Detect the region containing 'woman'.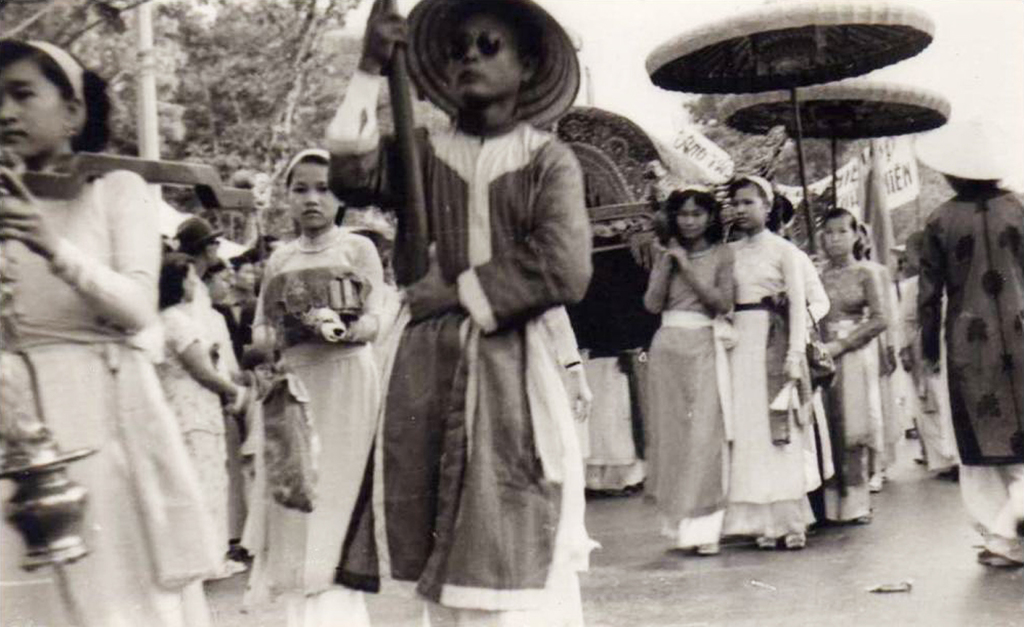
345,11,619,626.
